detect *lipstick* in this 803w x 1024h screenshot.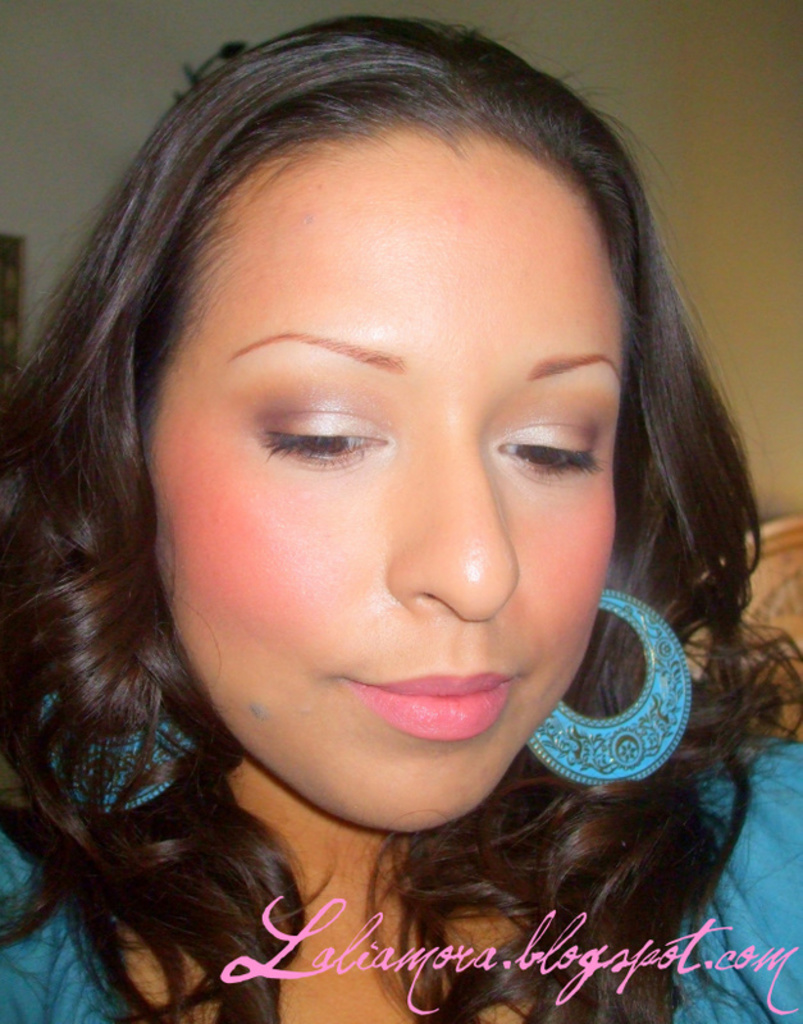
Detection: 359/667/514/737.
